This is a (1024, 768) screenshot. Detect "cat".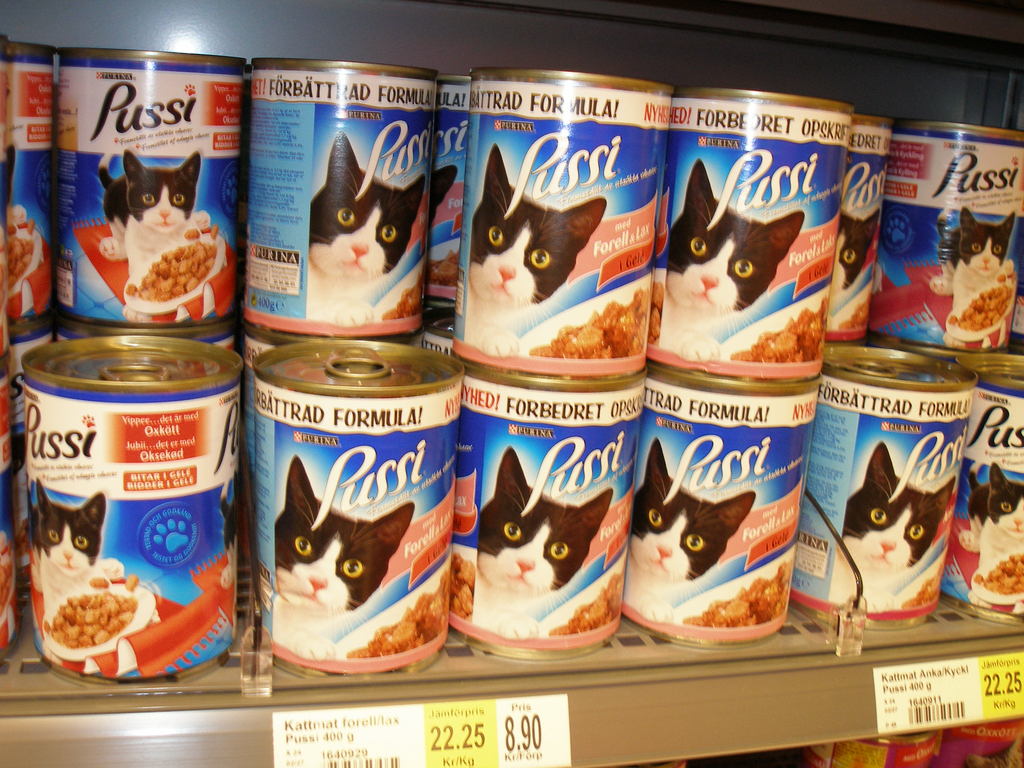
(x1=625, y1=436, x2=756, y2=627).
